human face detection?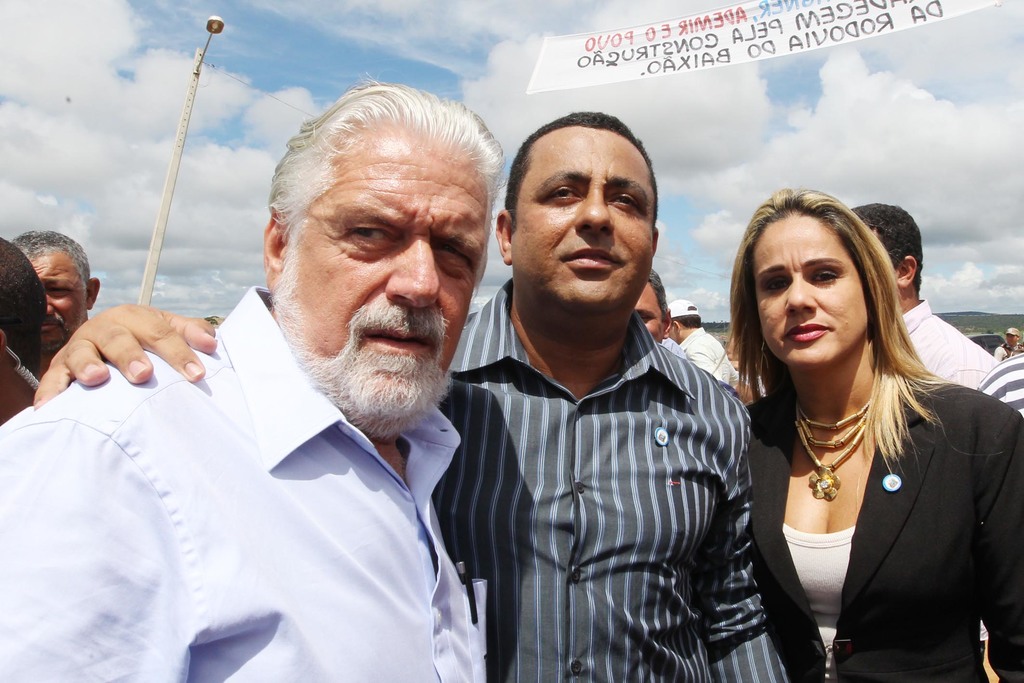
crop(288, 163, 492, 398)
